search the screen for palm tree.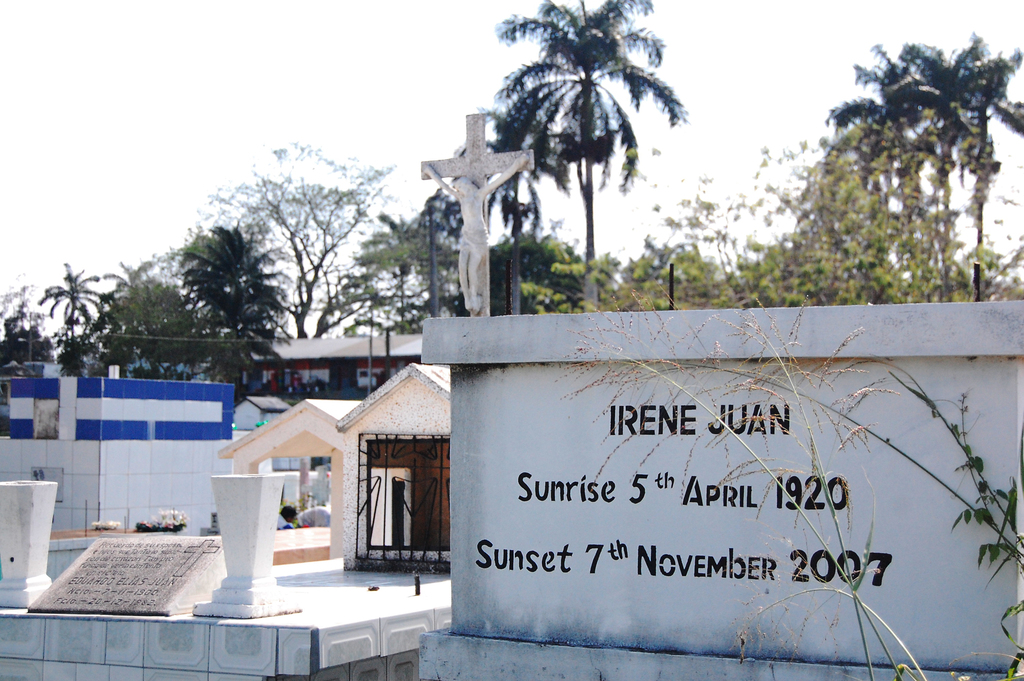
Found at (490, 76, 576, 342).
